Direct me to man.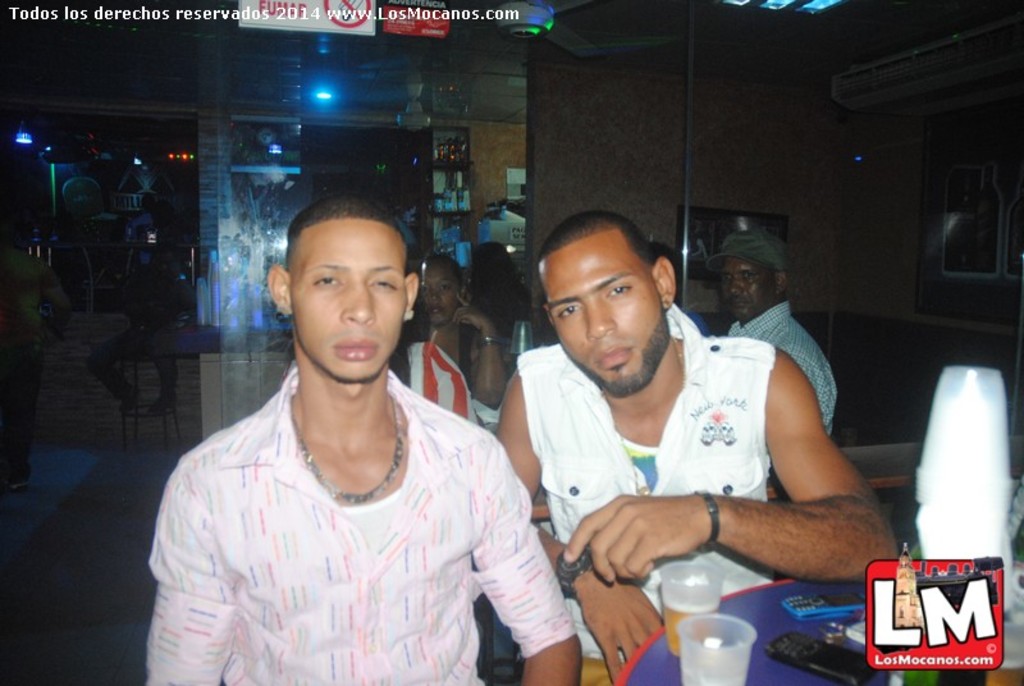
Direction: [138,198,581,685].
